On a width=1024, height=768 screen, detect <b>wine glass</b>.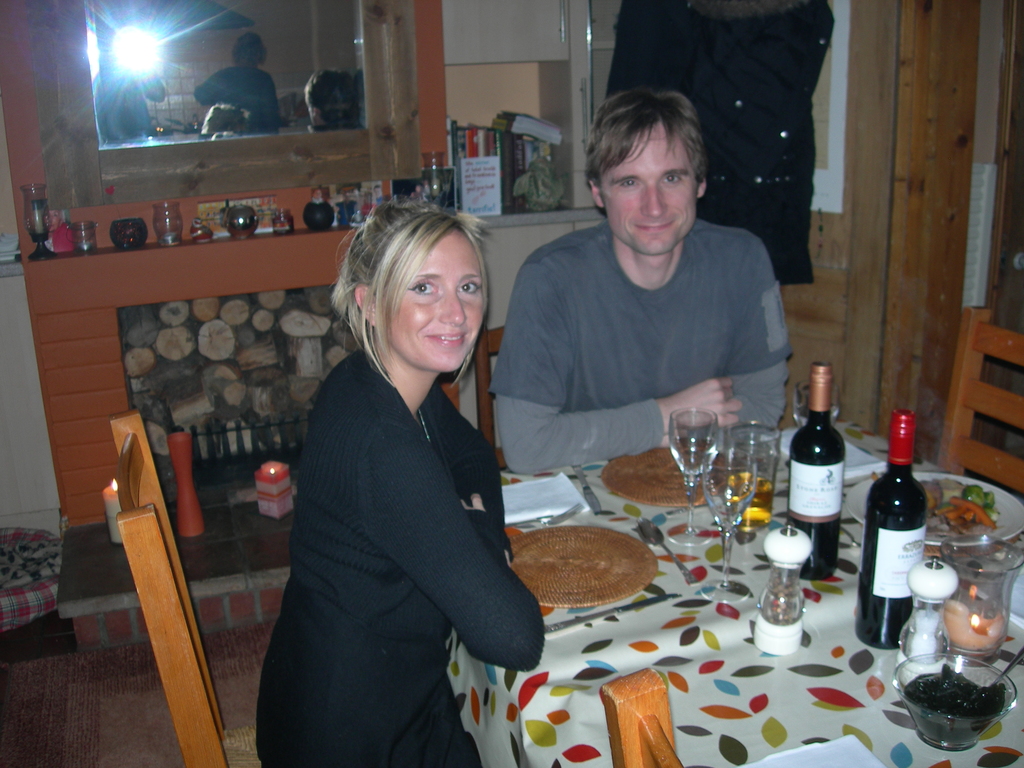
<bbox>701, 447, 758, 607</bbox>.
